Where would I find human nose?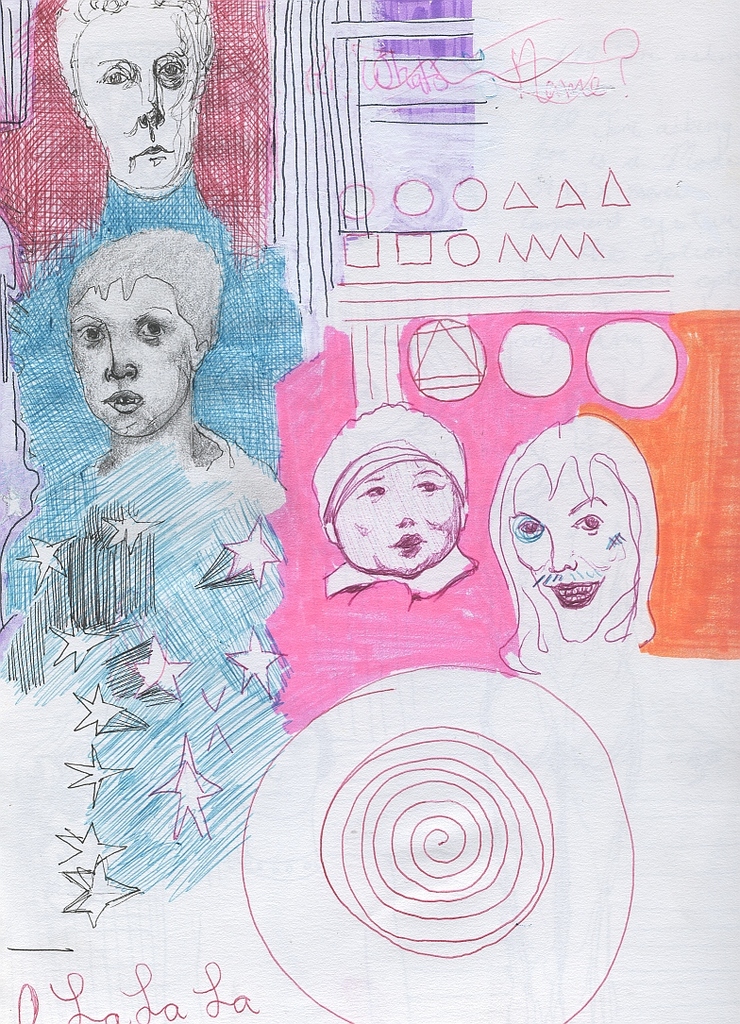
At [x1=138, y1=77, x2=166, y2=127].
